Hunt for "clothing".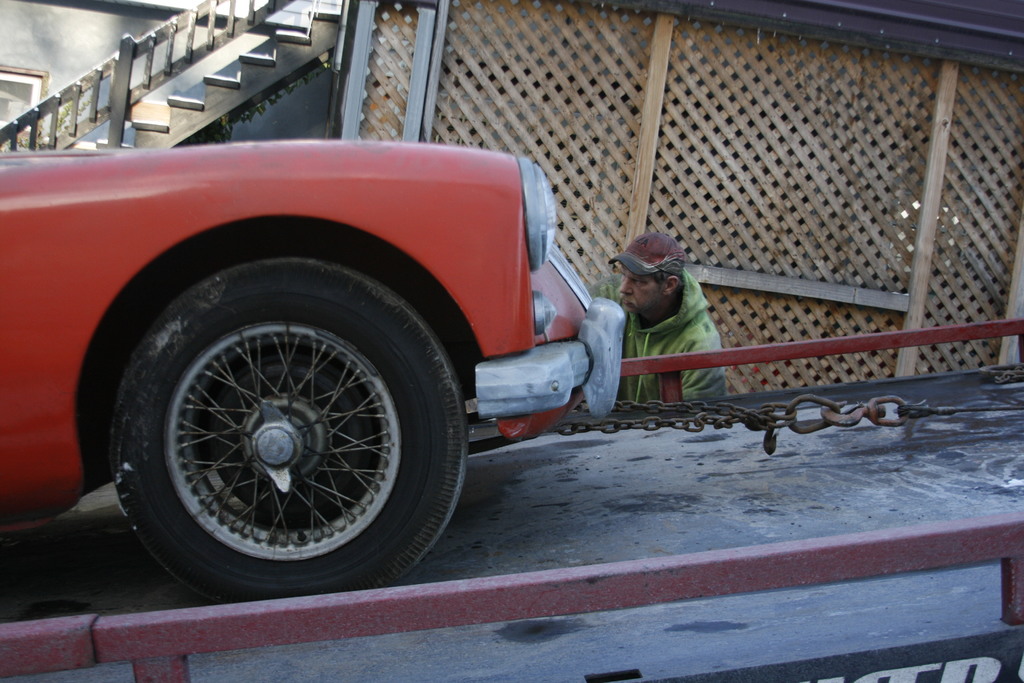
Hunted down at x1=595, y1=269, x2=731, y2=400.
